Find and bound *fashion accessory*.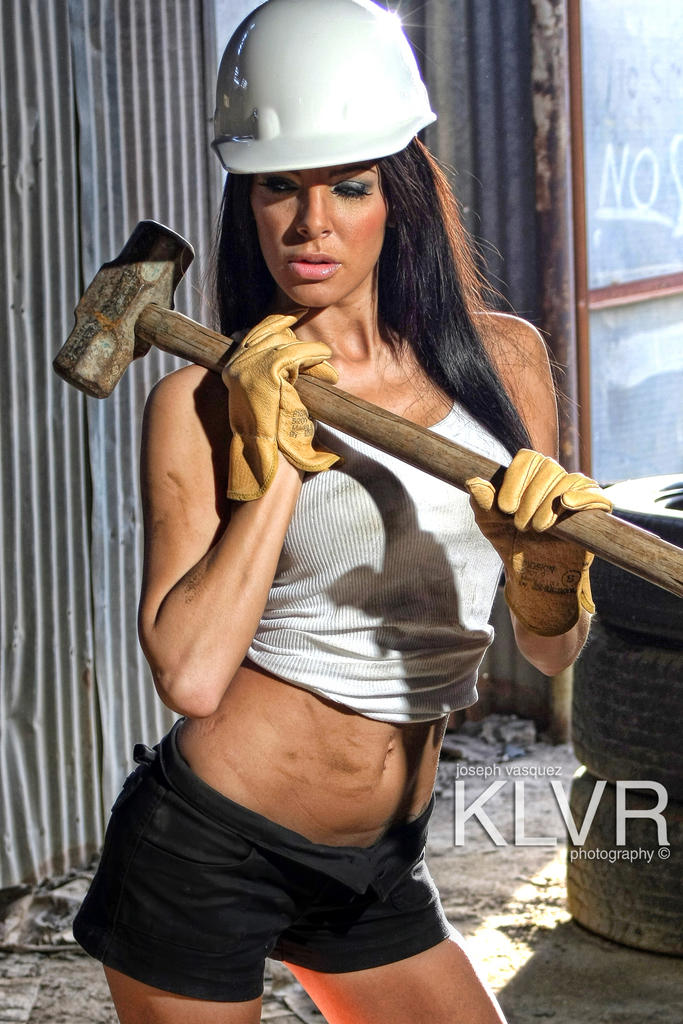
Bound: [left=226, top=316, right=336, bottom=503].
